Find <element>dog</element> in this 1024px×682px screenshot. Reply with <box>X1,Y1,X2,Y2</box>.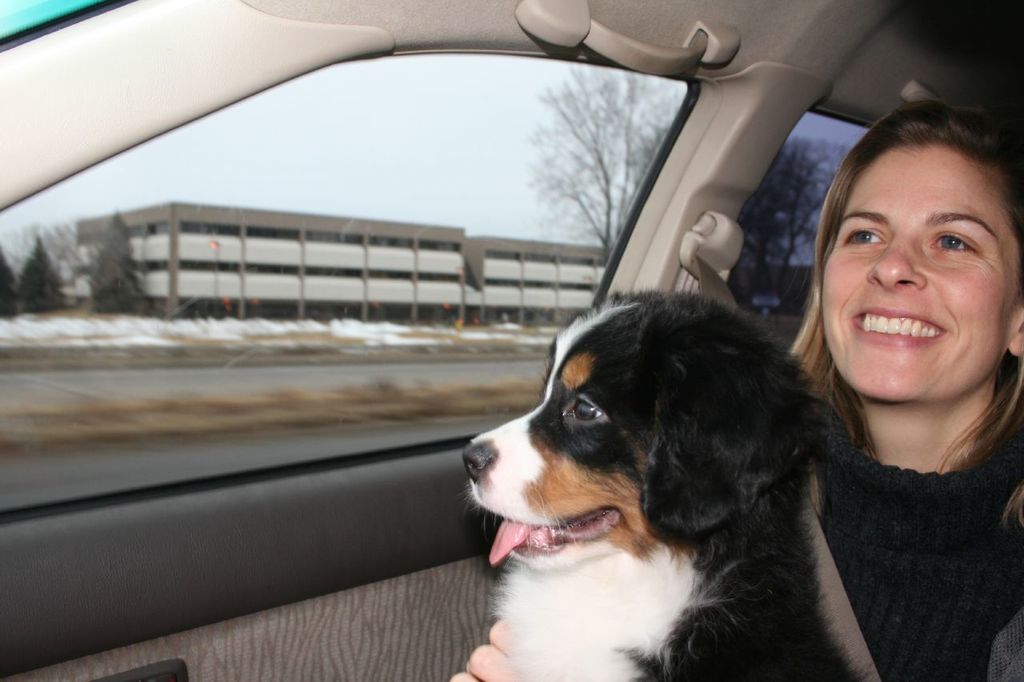
<box>462,289,872,681</box>.
